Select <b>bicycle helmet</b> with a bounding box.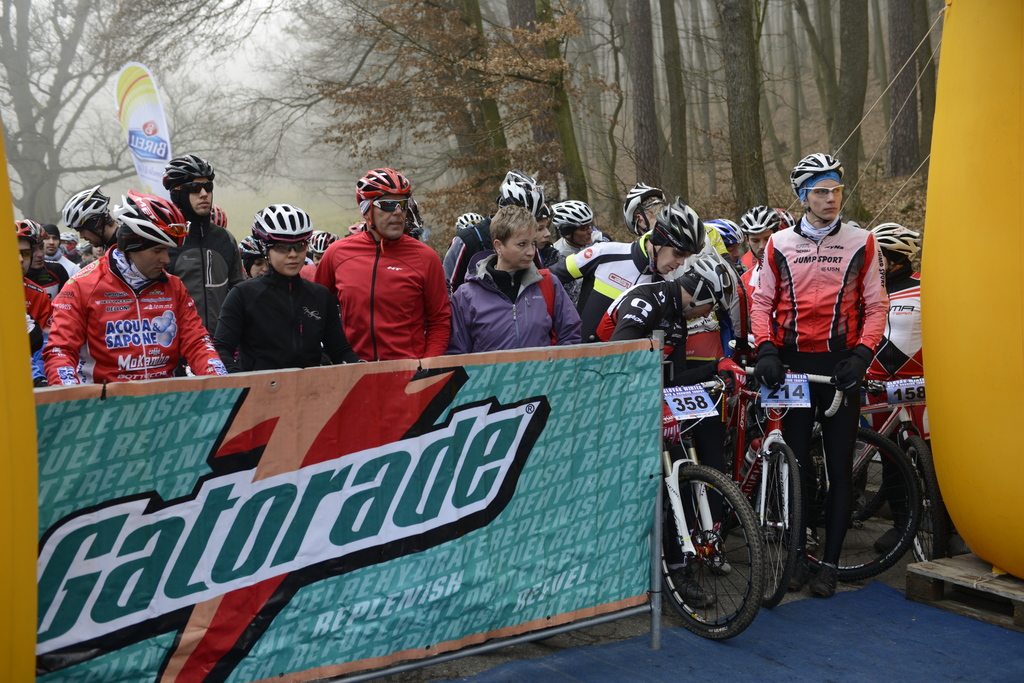
detection(740, 198, 780, 247).
